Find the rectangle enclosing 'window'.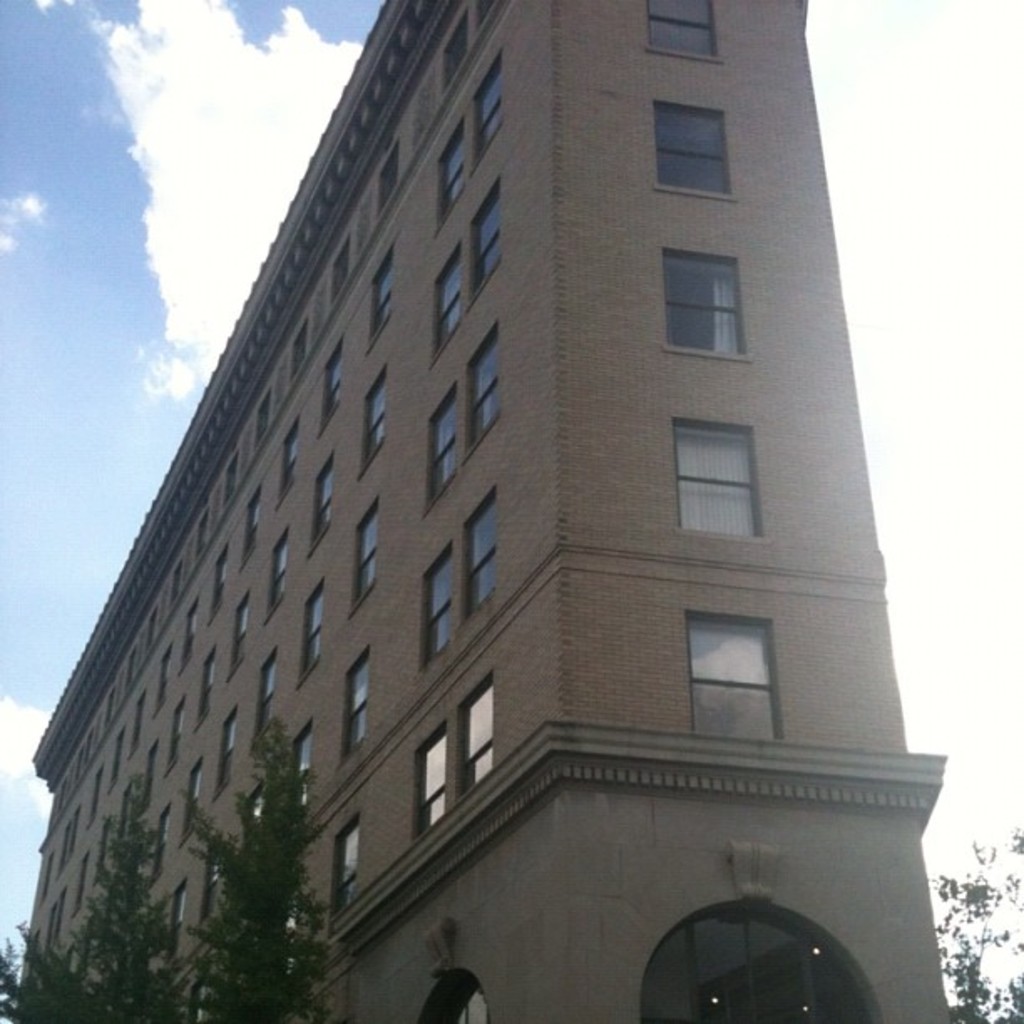
x1=676, y1=423, x2=760, y2=539.
